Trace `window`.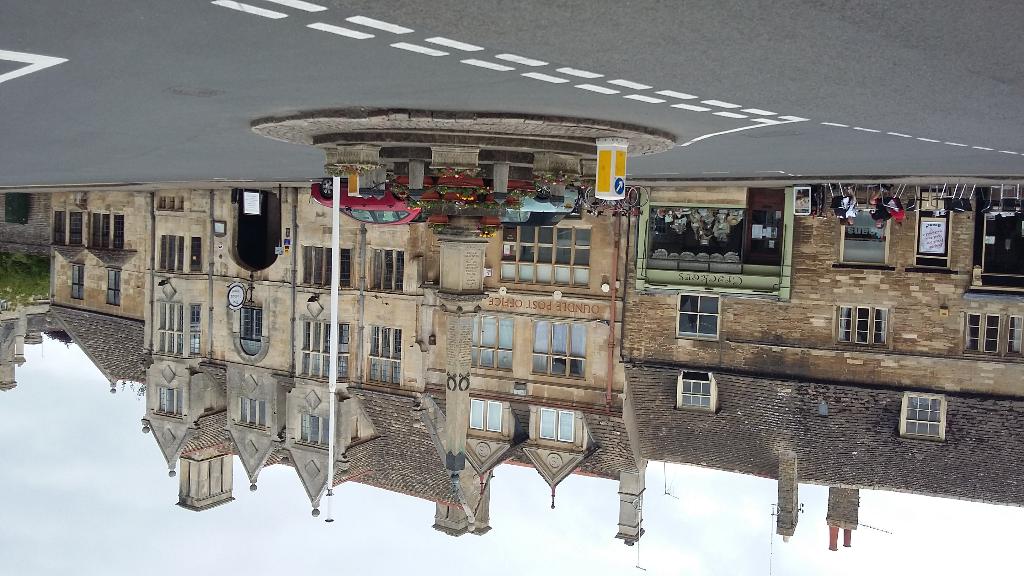
Traced to select_region(362, 324, 404, 387).
